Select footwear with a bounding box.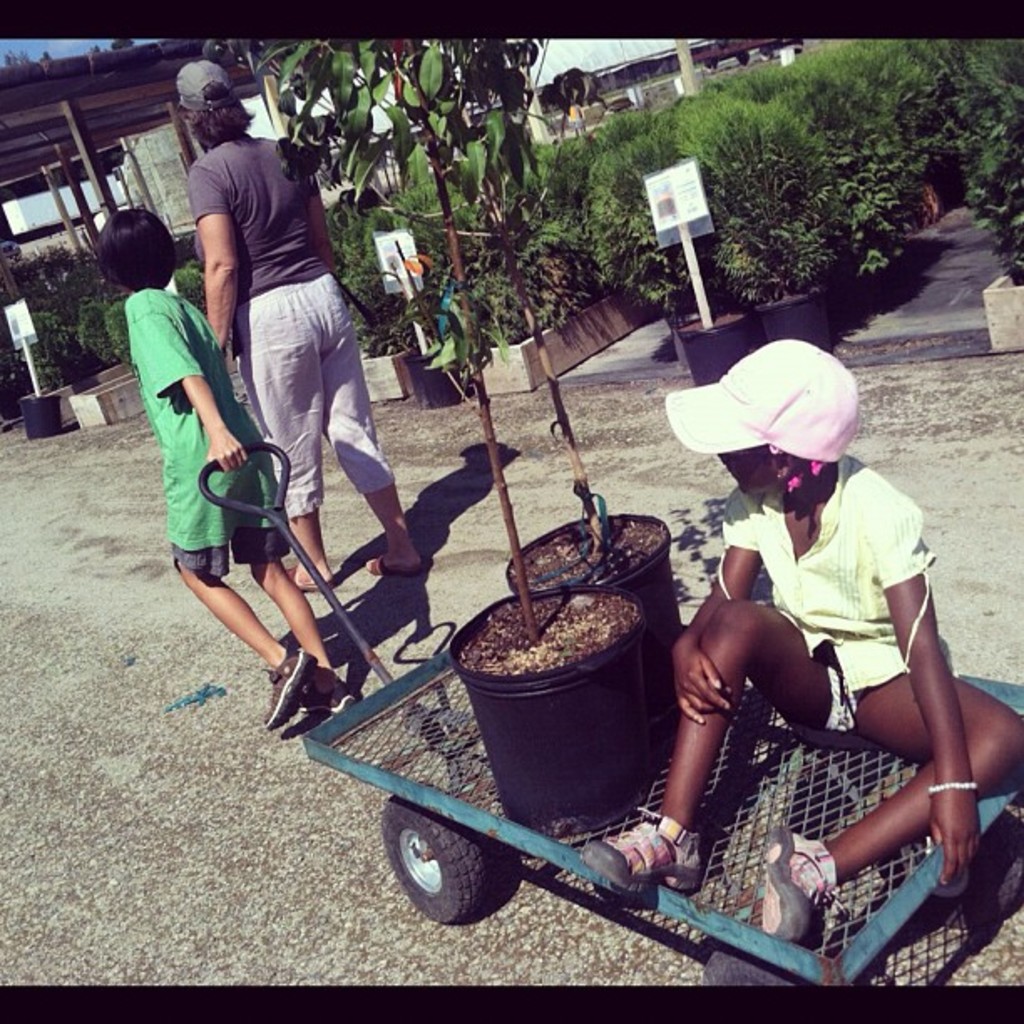
<bbox>760, 823, 840, 947</bbox>.
